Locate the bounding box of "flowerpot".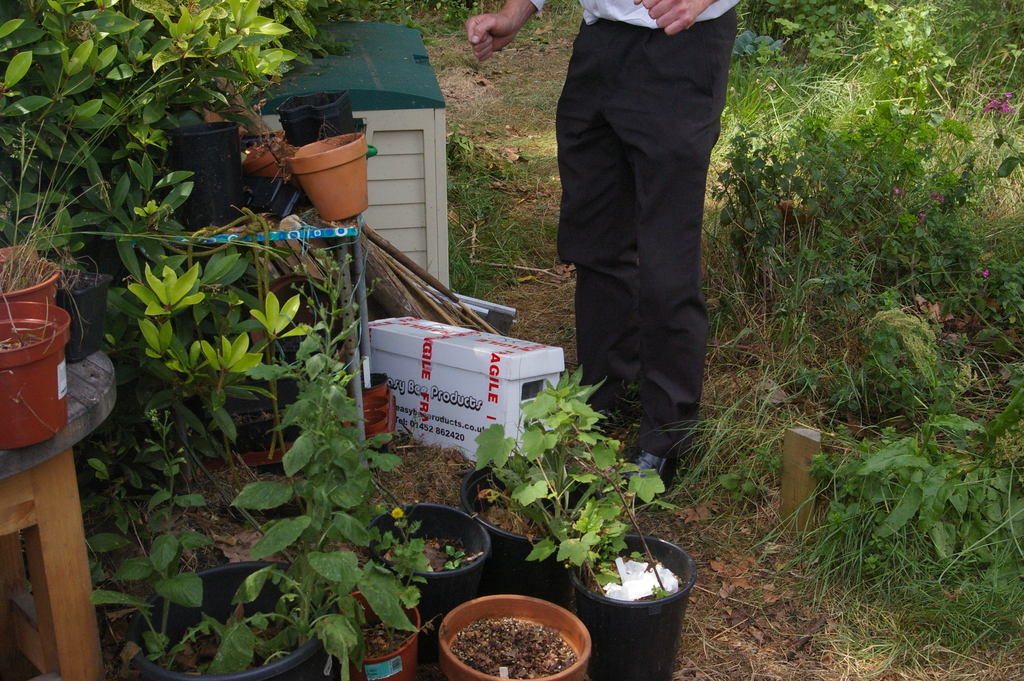
Bounding box: x1=365, y1=502, x2=493, y2=613.
